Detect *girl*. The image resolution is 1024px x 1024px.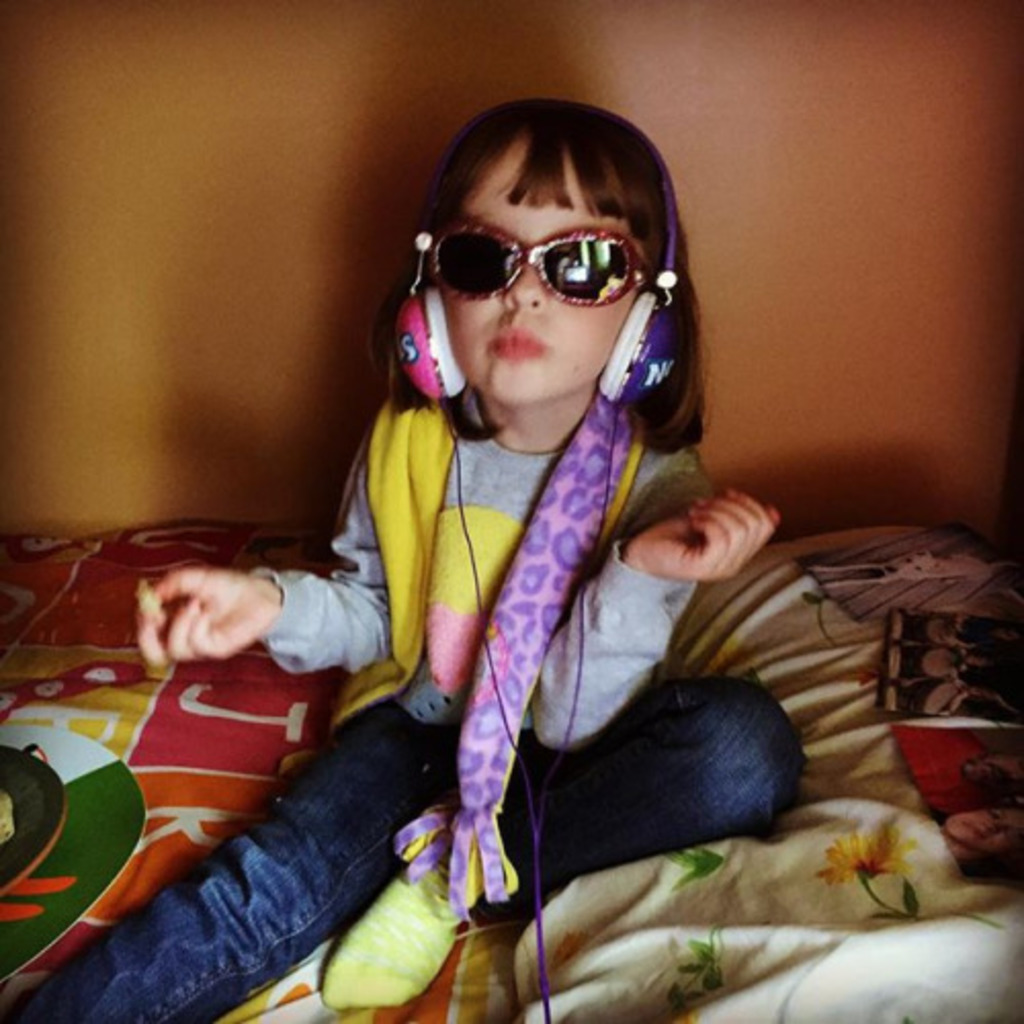
x1=0 y1=94 x2=809 y2=1022.
